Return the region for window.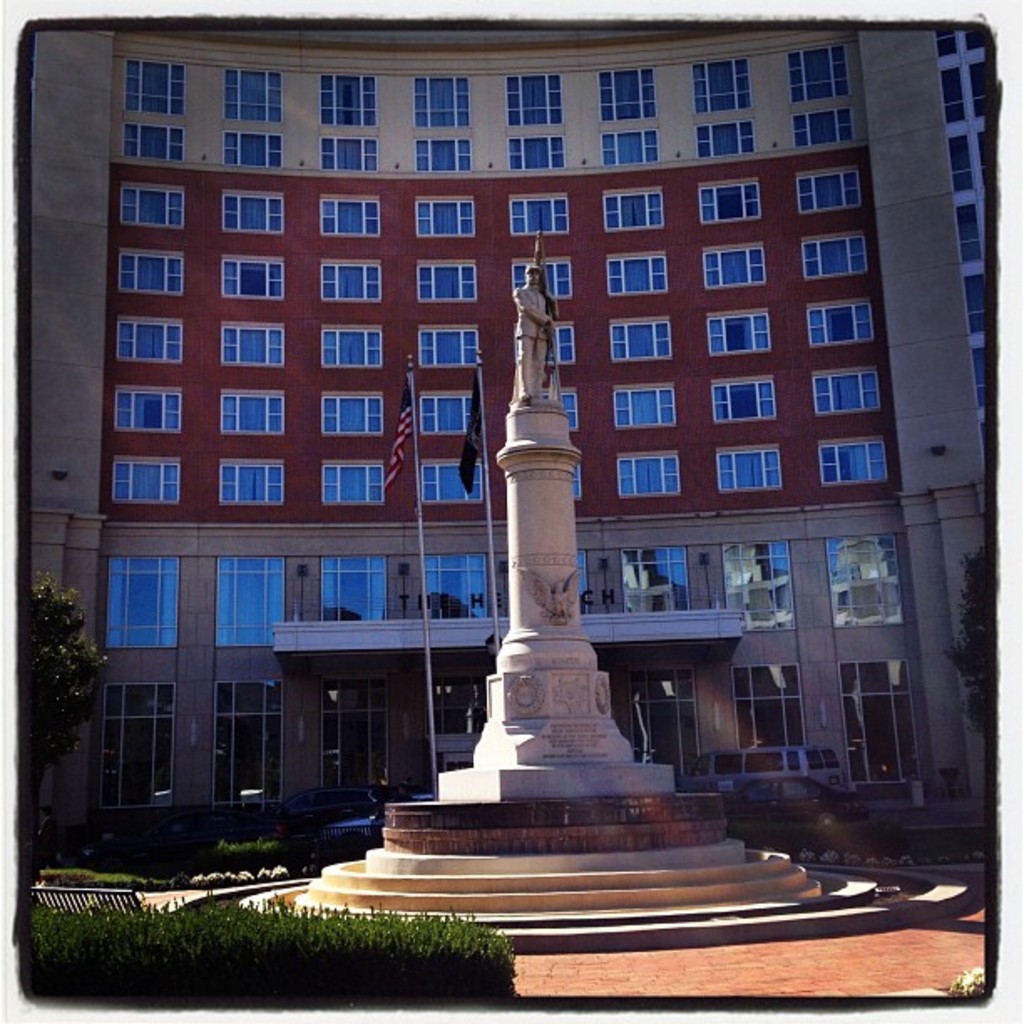
120,62,186,122.
